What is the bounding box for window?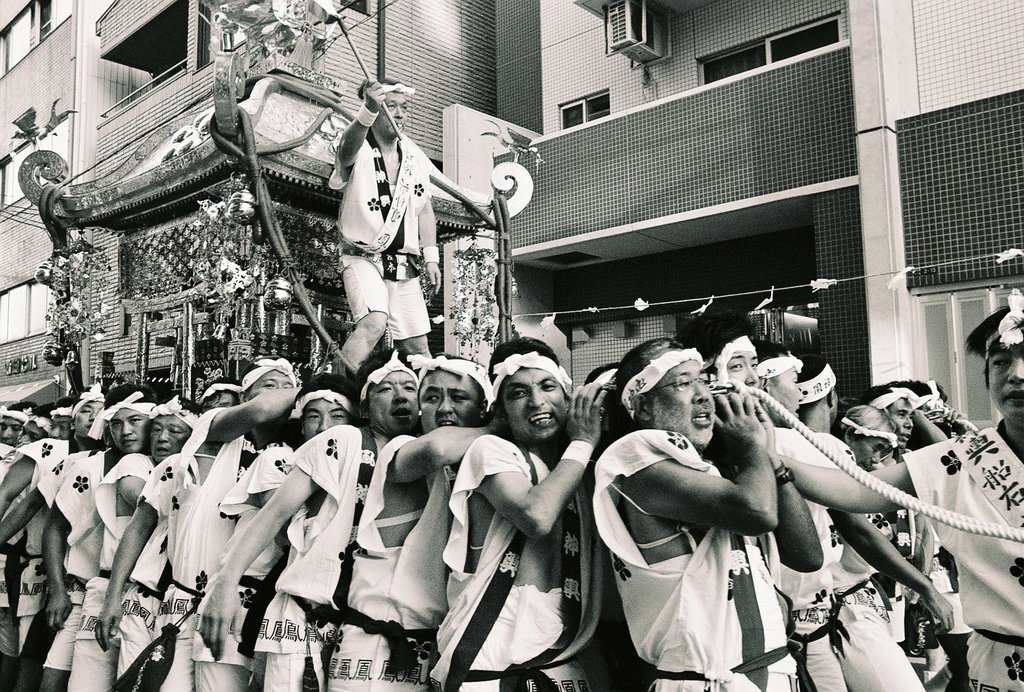
BBox(0, 104, 74, 207).
